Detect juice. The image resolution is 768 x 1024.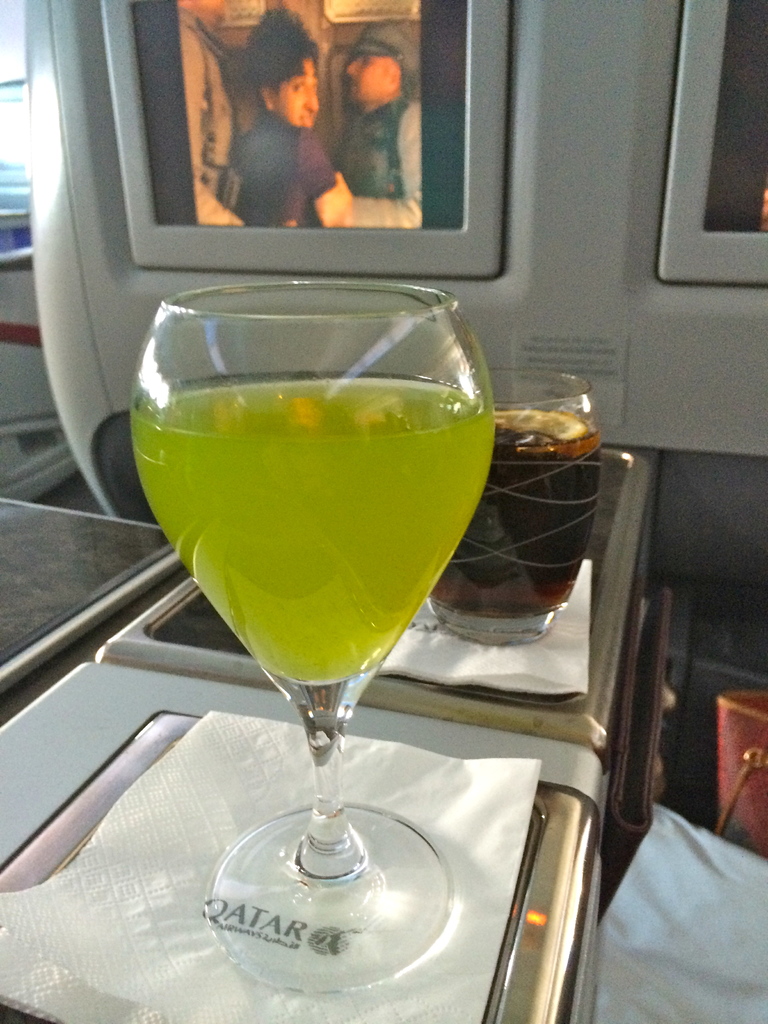
(129,371,497,689).
